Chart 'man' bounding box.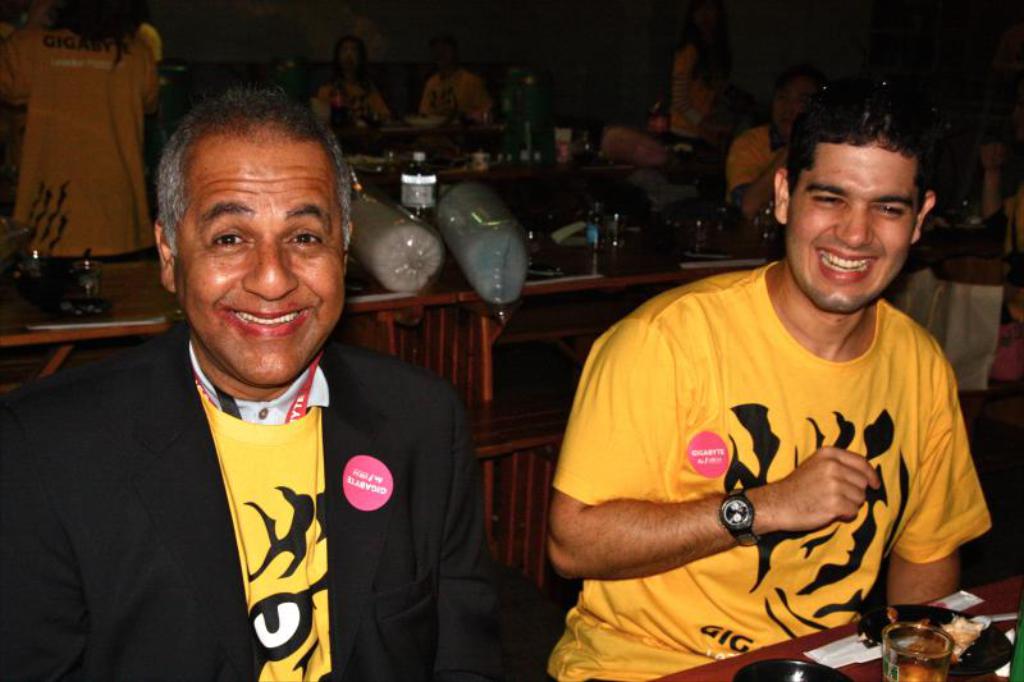
Charted: rect(732, 81, 831, 221).
